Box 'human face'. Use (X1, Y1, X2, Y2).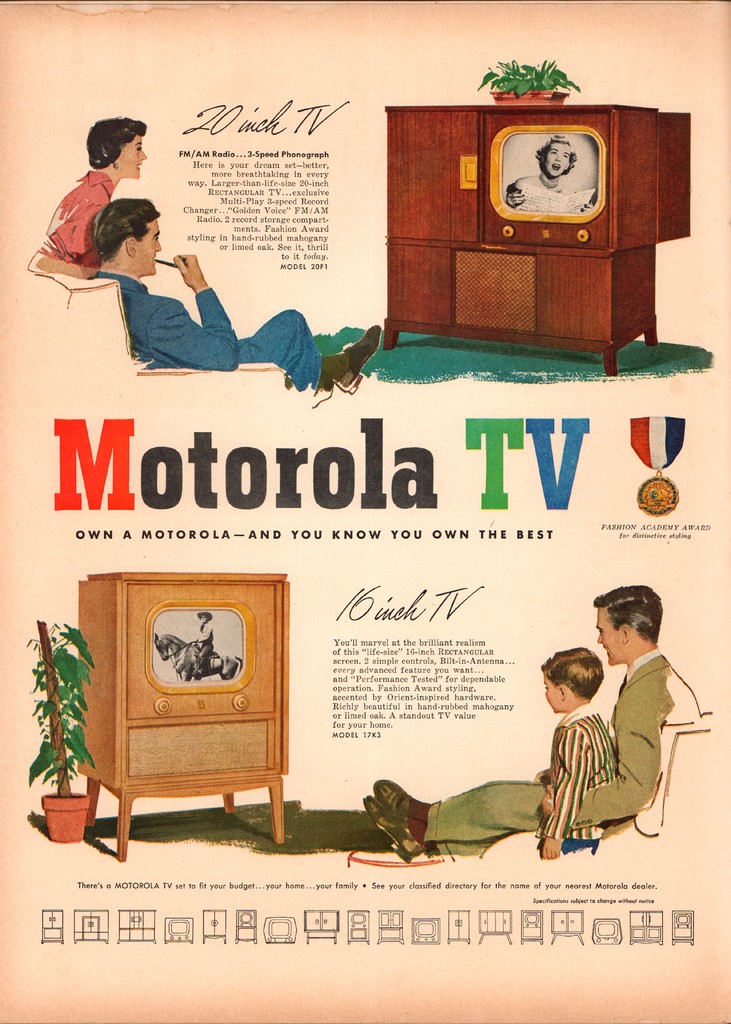
(133, 214, 163, 271).
